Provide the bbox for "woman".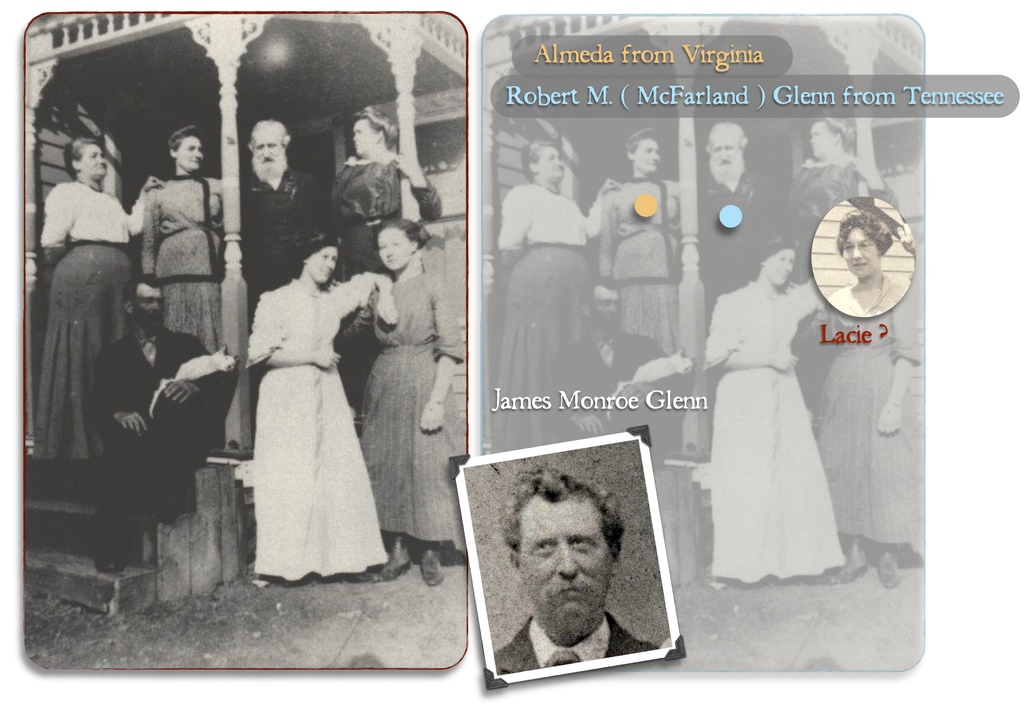
493,136,623,452.
